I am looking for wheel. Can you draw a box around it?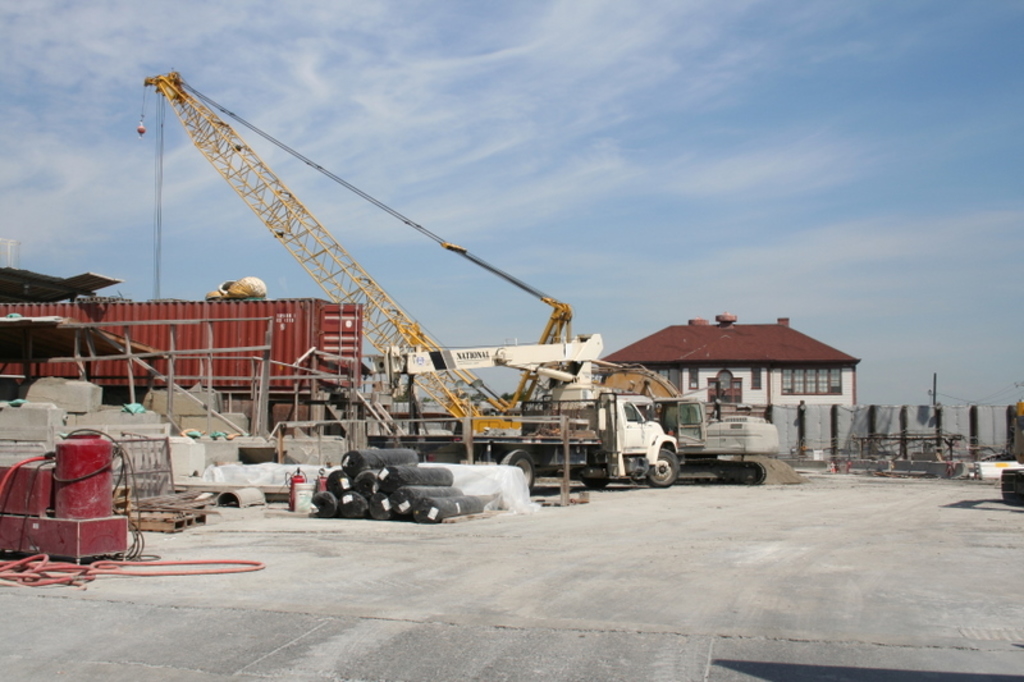
Sure, the bounding box is (585, 476, 611, 491).
